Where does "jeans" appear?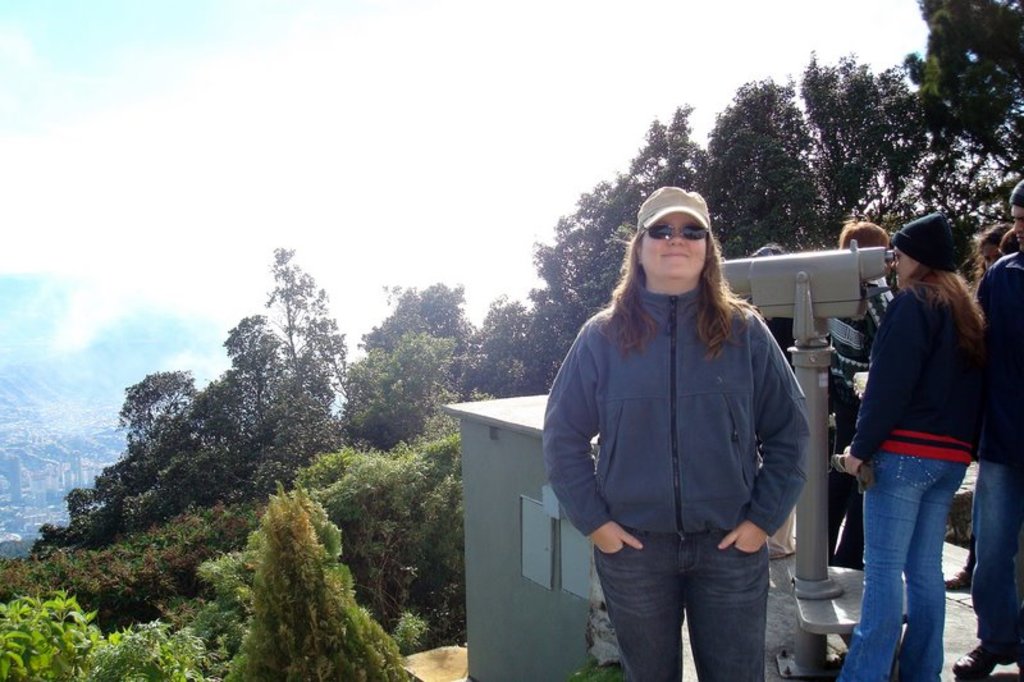
Appears at detection(979, 458, 1023, 672).
